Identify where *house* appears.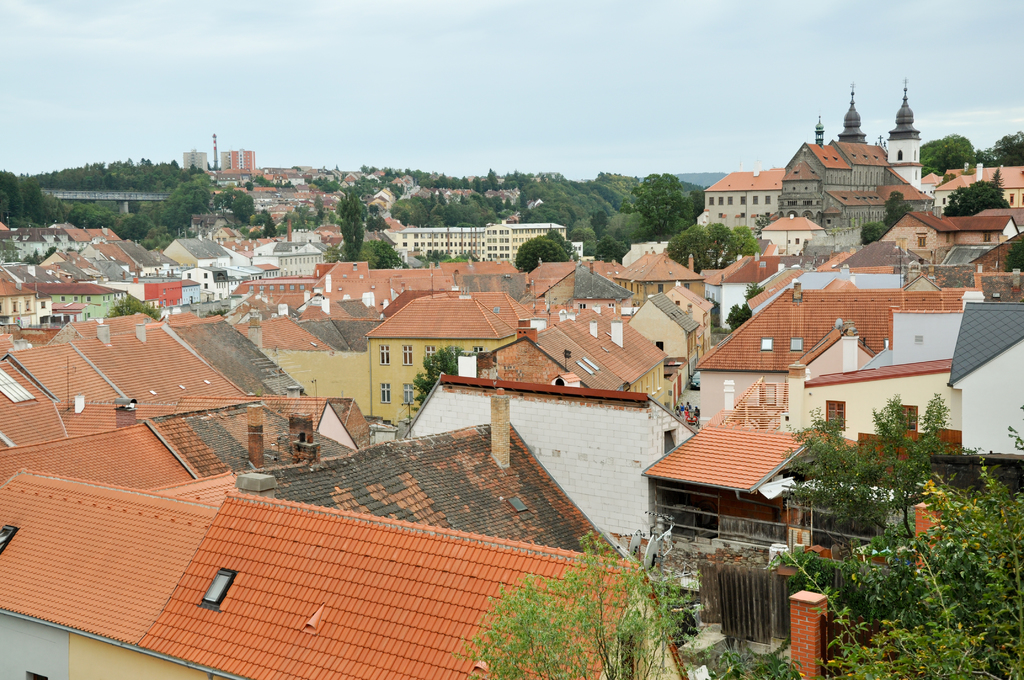
Appears at (left=569, top=239, right=590, bottom=257).
